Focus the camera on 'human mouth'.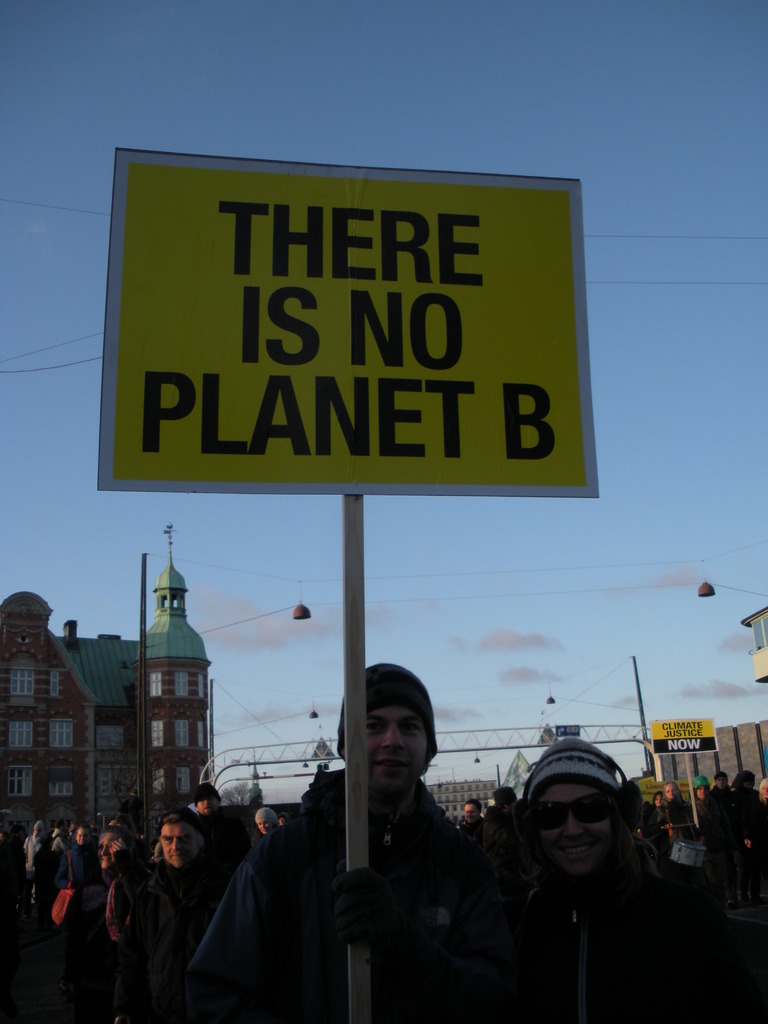
Focus region: 204:804:214:812.
